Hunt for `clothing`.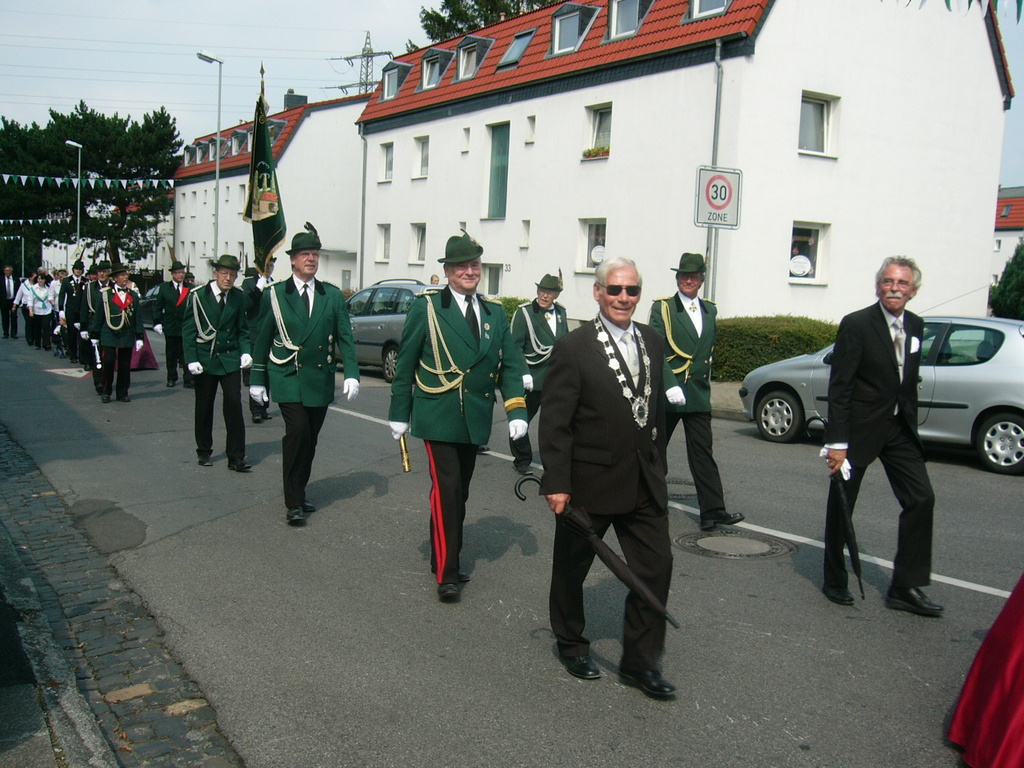
Hunted down at bbox=(77, 284, 139, 390).
